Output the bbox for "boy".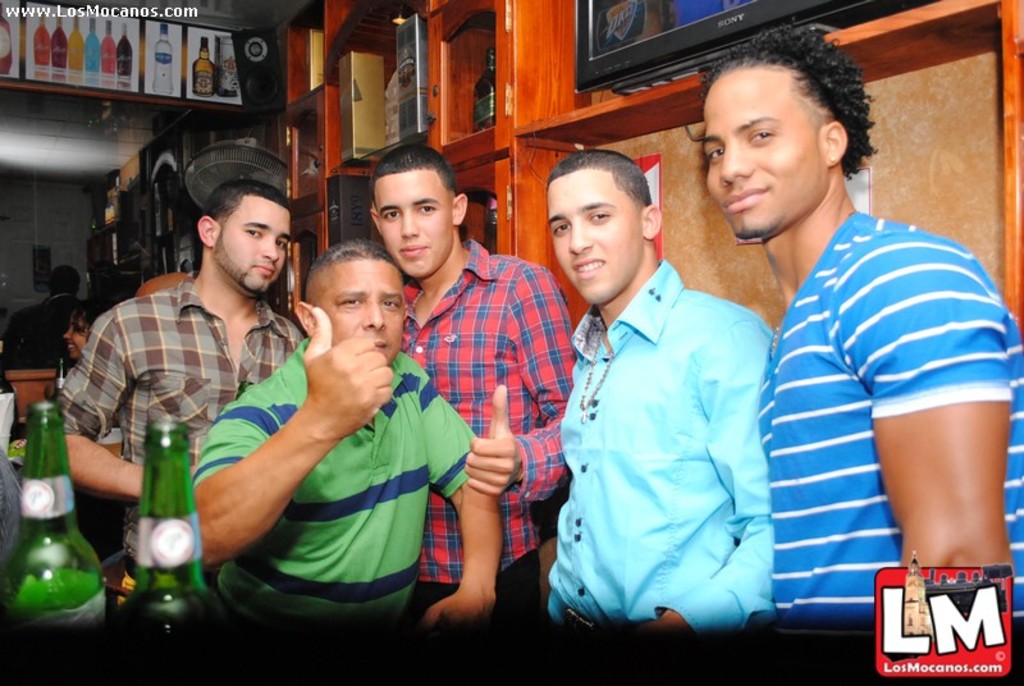
box=[547, 143, 780, 628].
